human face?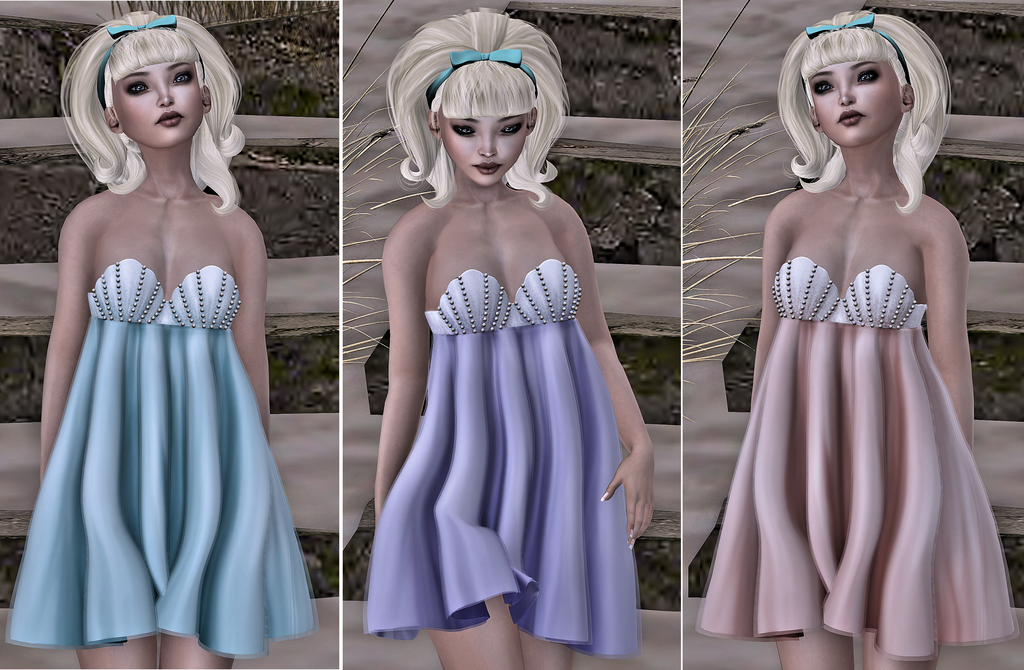
pyautogui.locateOnScreen(435, 114, 526, 189)
